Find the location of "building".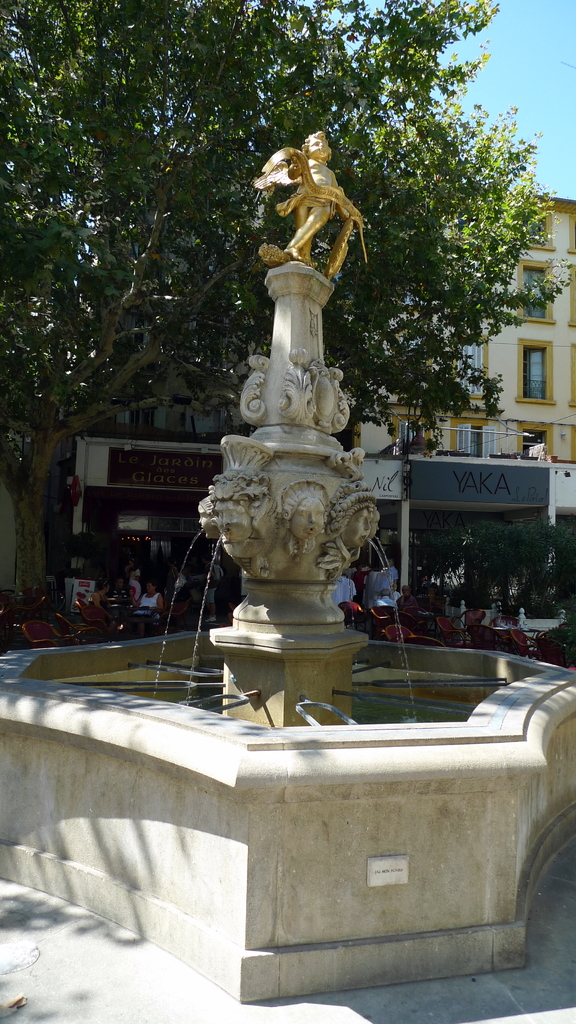
Location: BBox(59, 173, 575, 645).
